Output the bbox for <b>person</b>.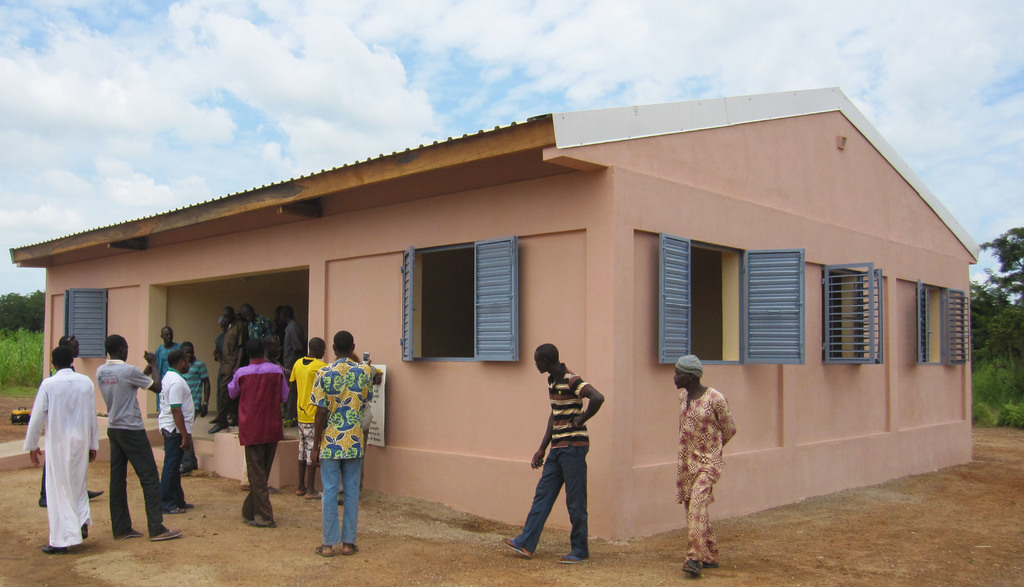
303/325/366/556.
